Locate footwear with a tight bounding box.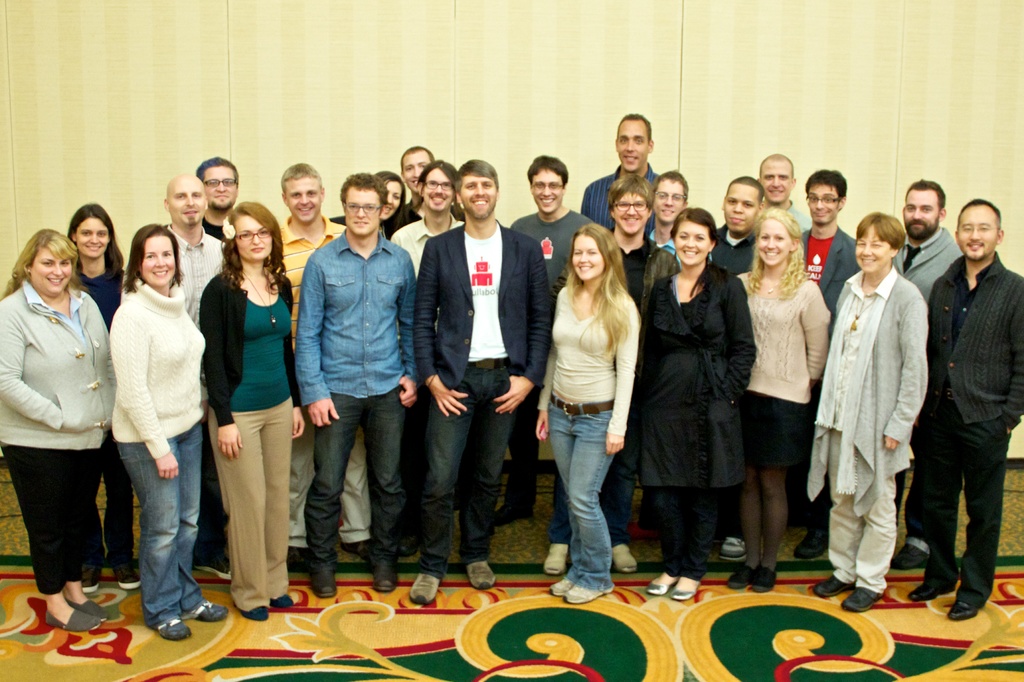
[left=193, top=599, right=230, bottom=625].
